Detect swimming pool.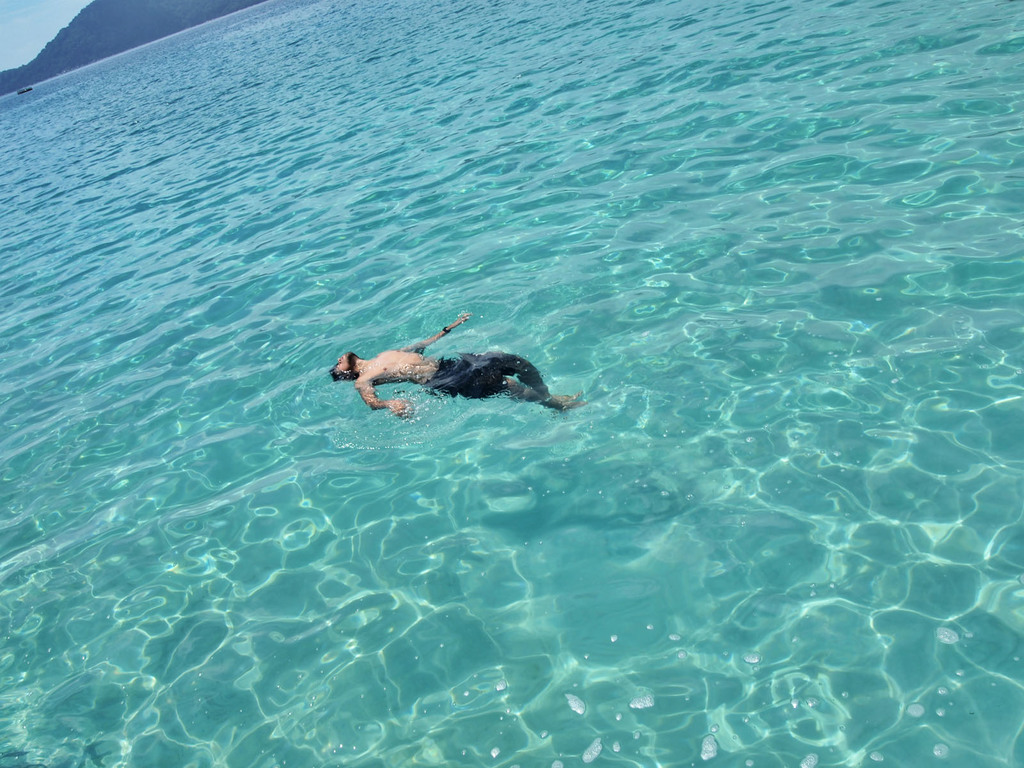
Detected at (left=8, top=89, right=930, bottom=745).
